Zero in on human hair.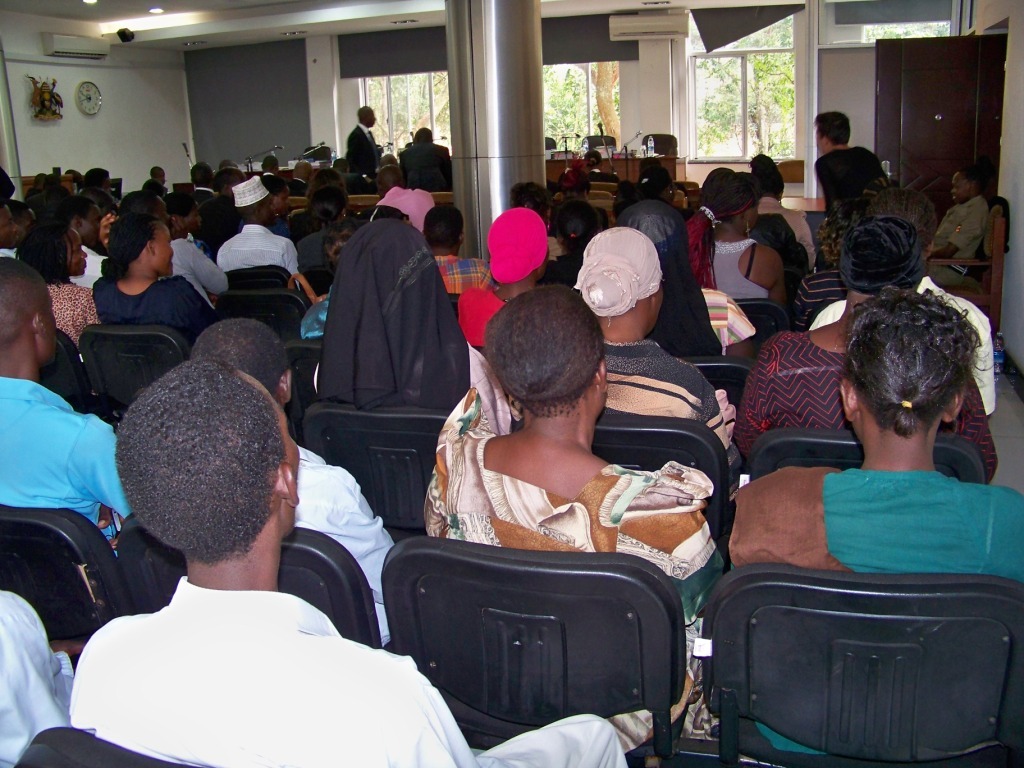
Zeroed in: box=[816, 115, 854, 152].
